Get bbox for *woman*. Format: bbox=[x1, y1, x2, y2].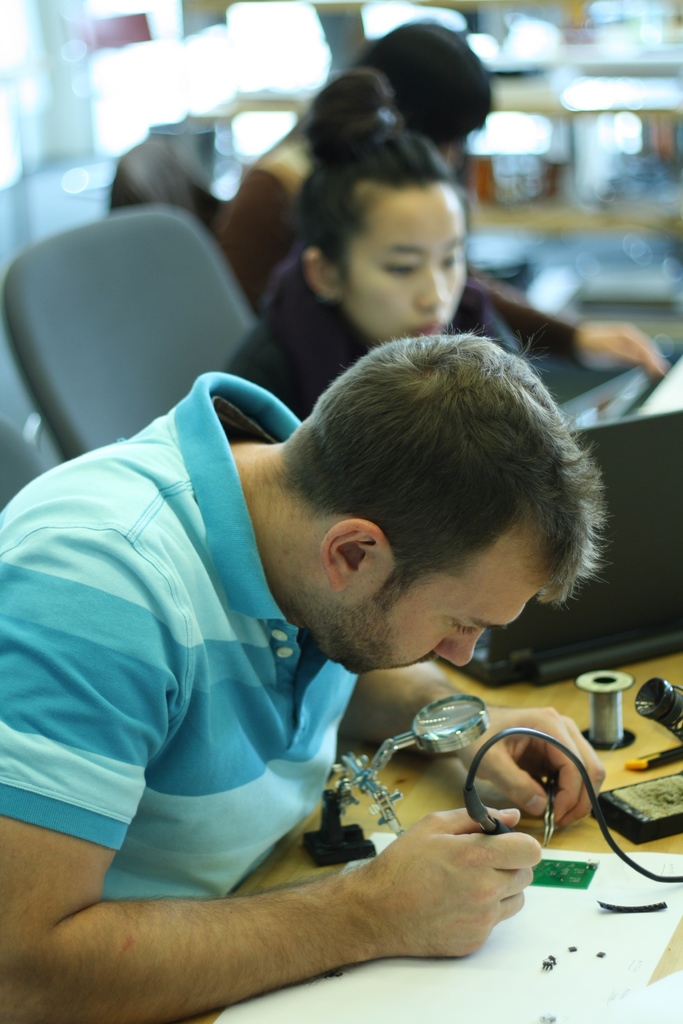
bbox=[233, 63, 525, 420].
